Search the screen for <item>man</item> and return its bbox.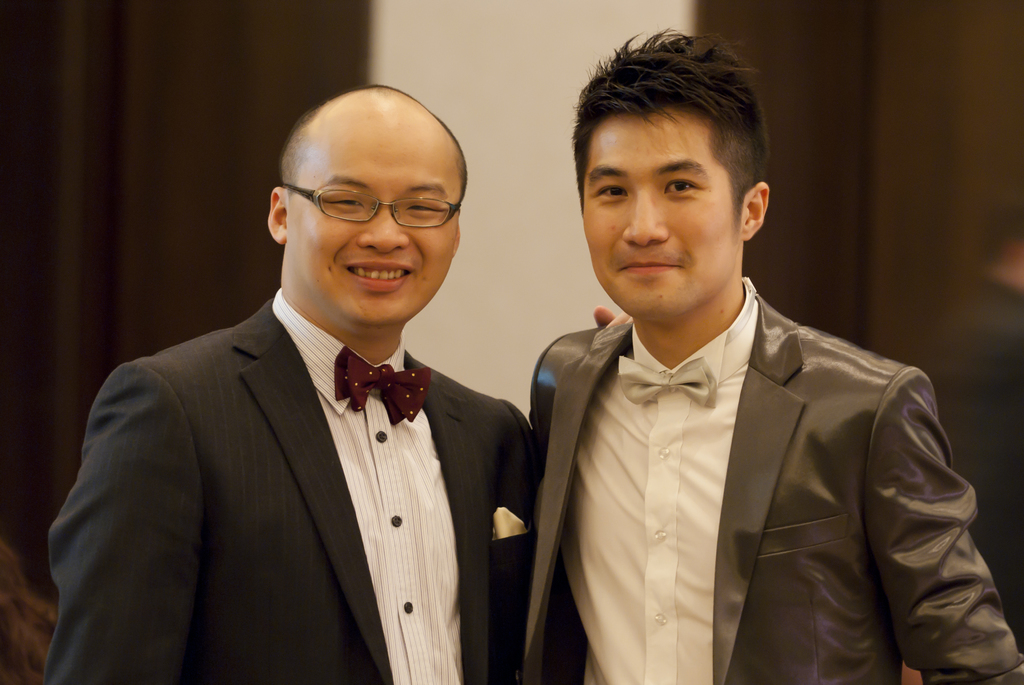
Found: rect(510, 36, 1023, 684).
